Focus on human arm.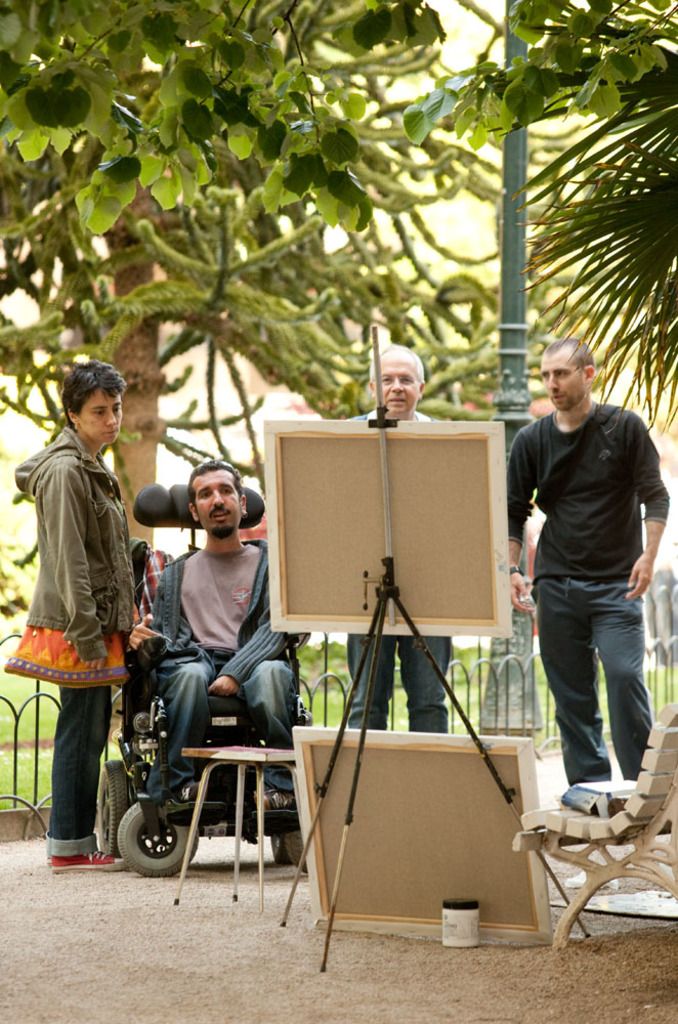
Focused at bbox(121, 560, 172, 665).
